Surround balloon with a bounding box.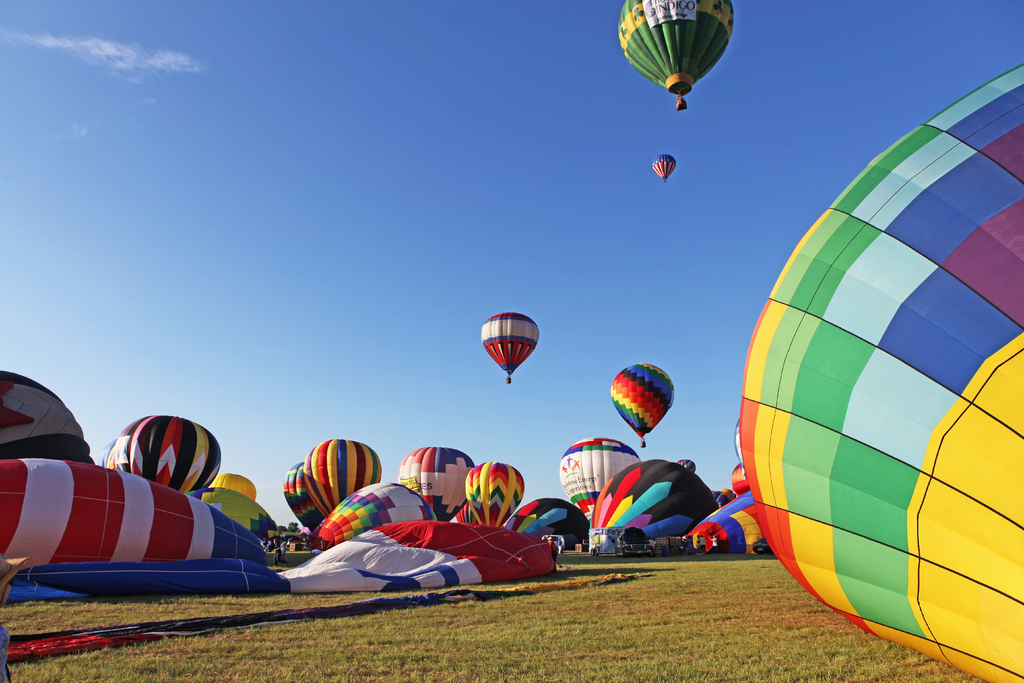
{"x1": 557, "y1": 436, "x2": 641, "y2": 519}.
